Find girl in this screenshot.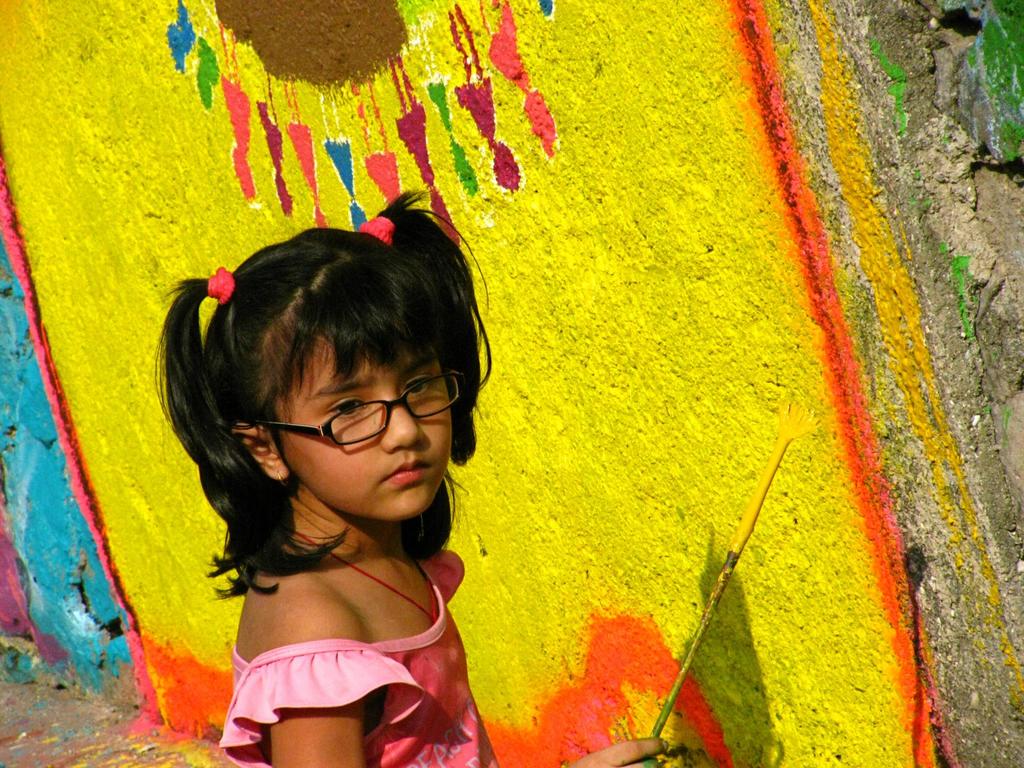
The bounding box for girl is (x1=152, y1=191, x2=666, y2=767).
